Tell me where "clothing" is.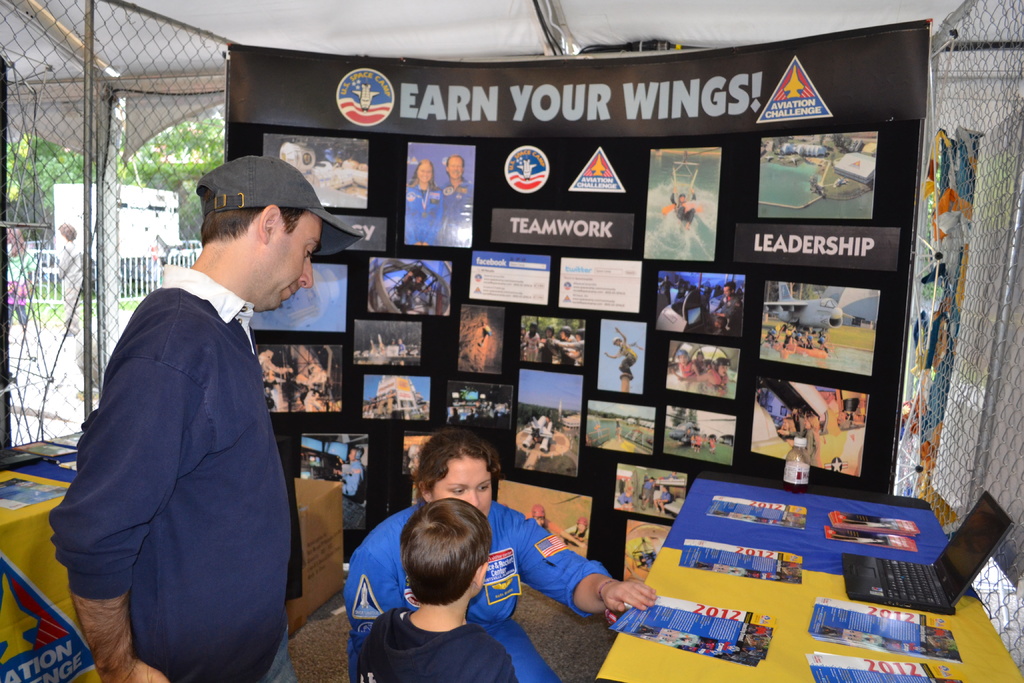
"clothing" is at pyautogui.locateOnScreen(53, 233, 324, 679).
